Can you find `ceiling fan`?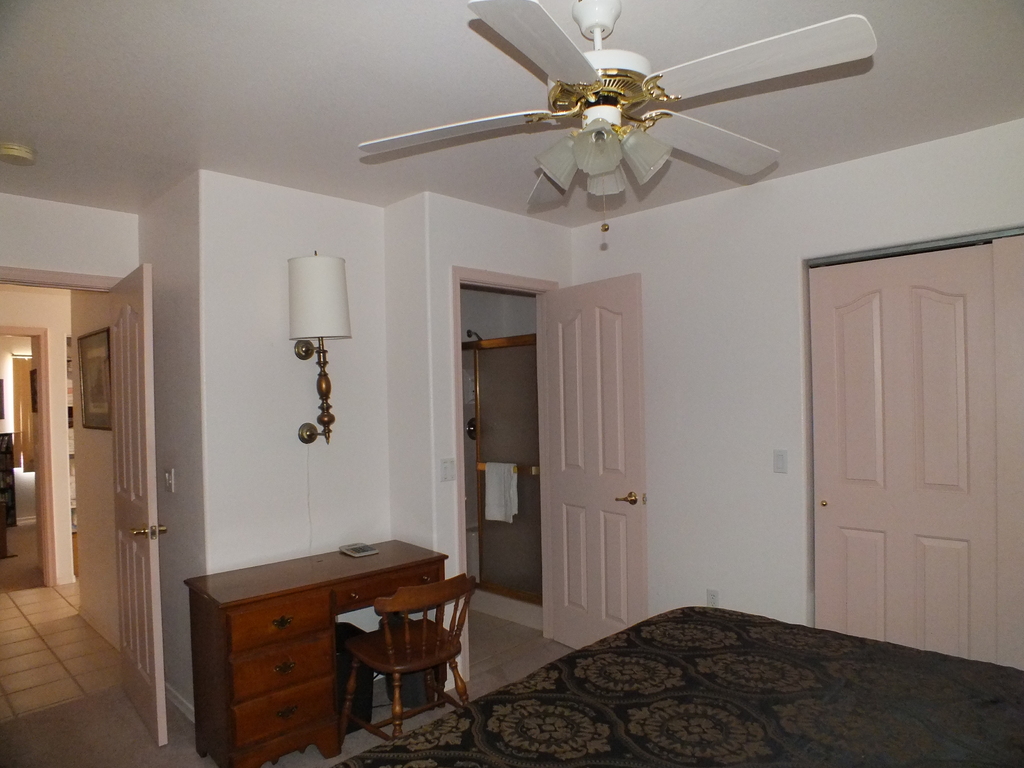
Yes, bounding box: 358 0 877 233.
